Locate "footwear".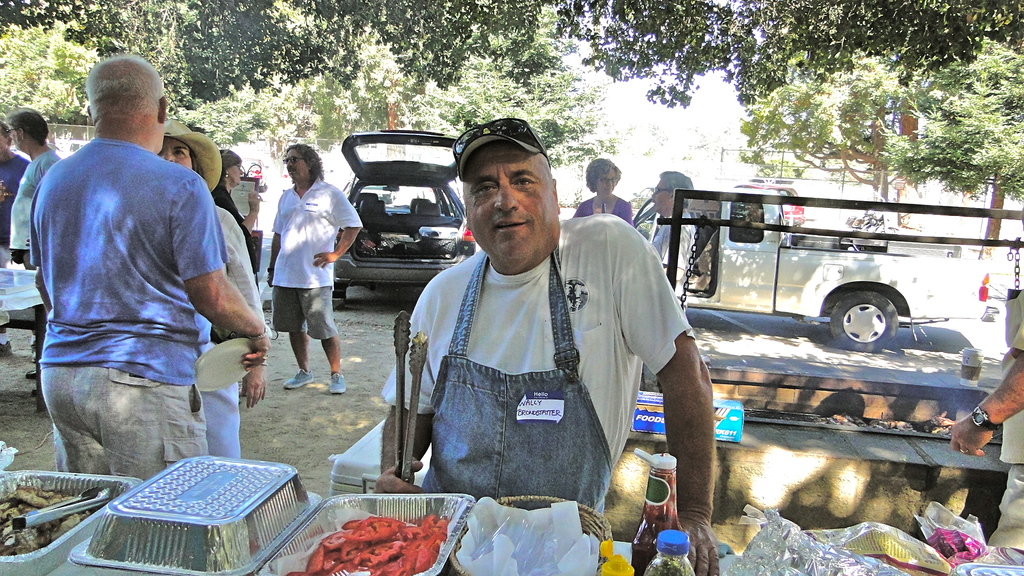
Bounding box: (x1=284, y1=367, x2=313, y2=388).
